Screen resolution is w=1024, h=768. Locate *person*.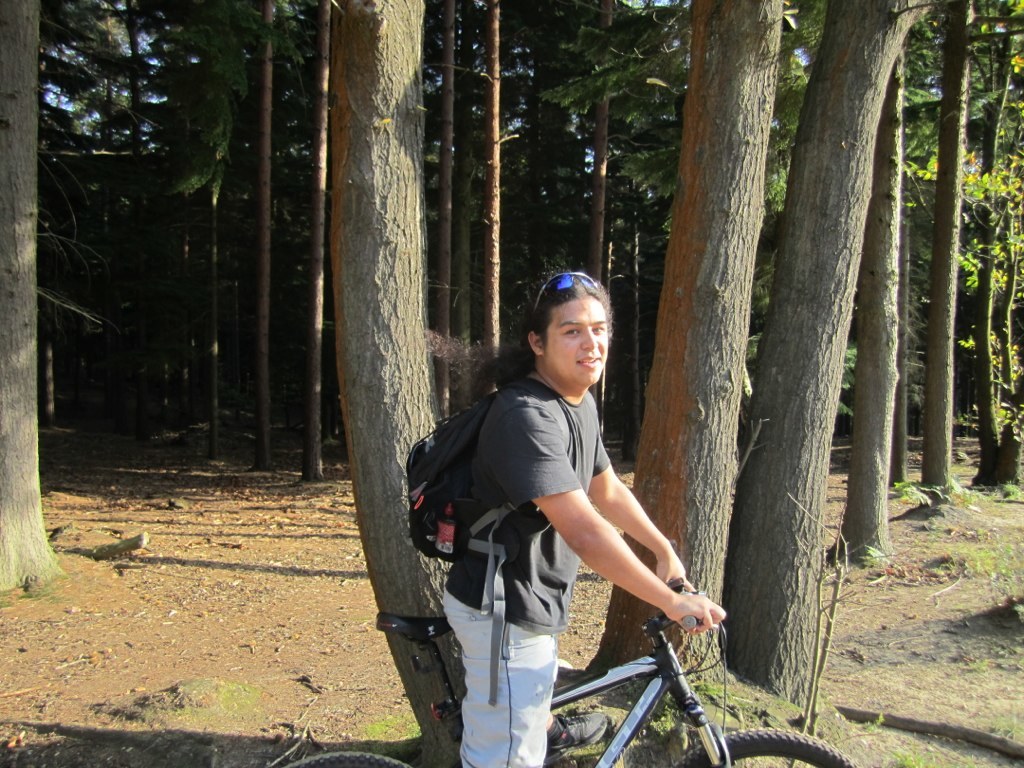
Rect(415, 250, 717, 738).
